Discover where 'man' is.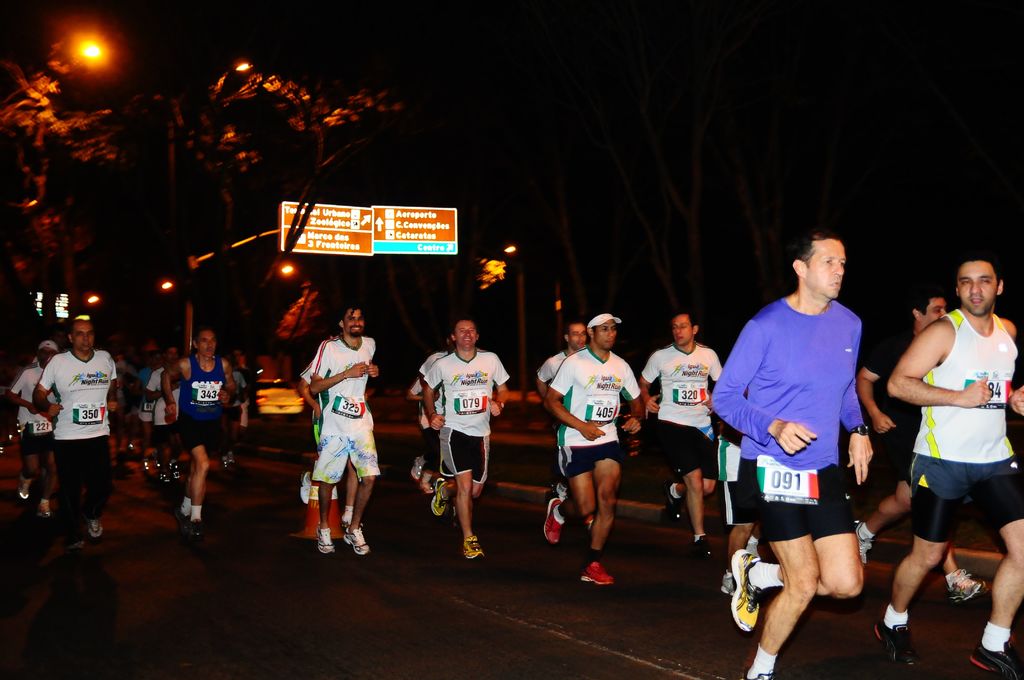
Discovered at pyautogui.locateOnScreen(8, 340, 61, 522).
